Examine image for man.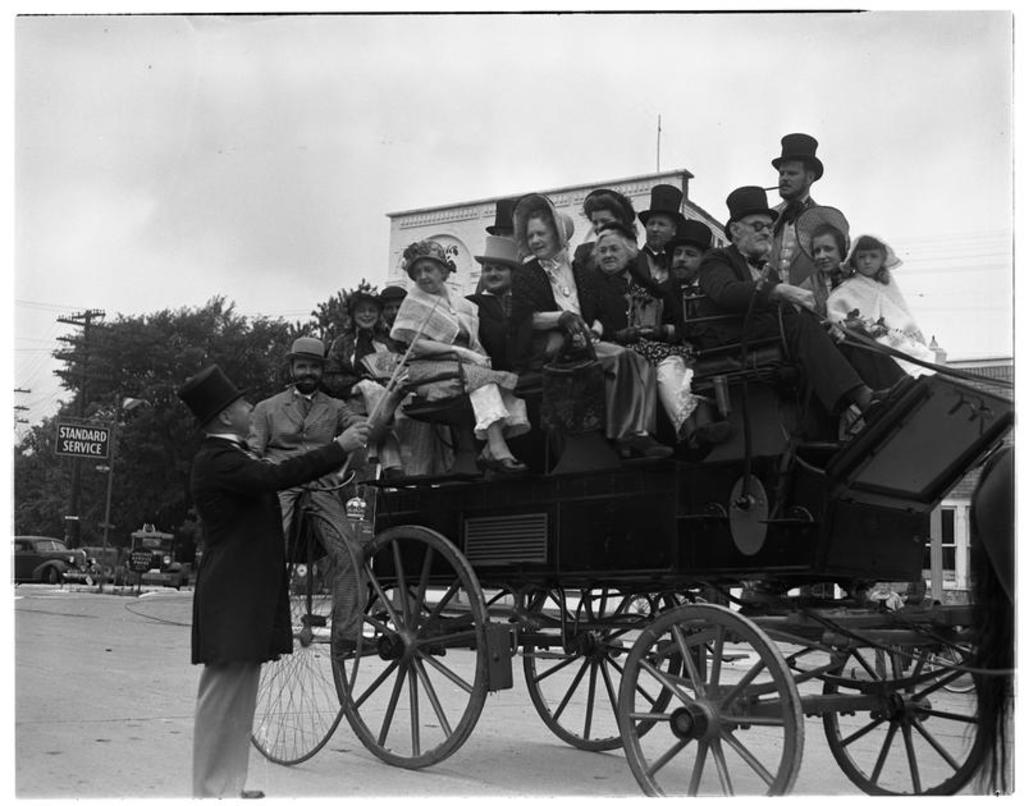
Examination result: <region>463, 233, 515, 370</region>.
